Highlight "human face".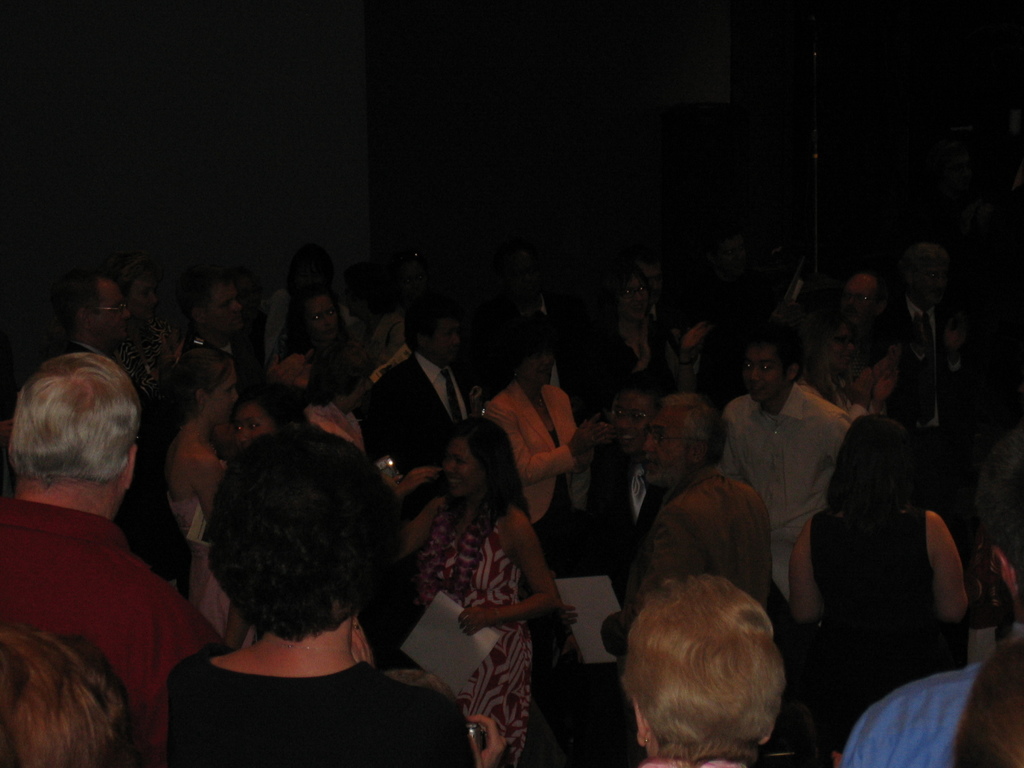
Highlighted region: box(836, 269, 872, 323).
